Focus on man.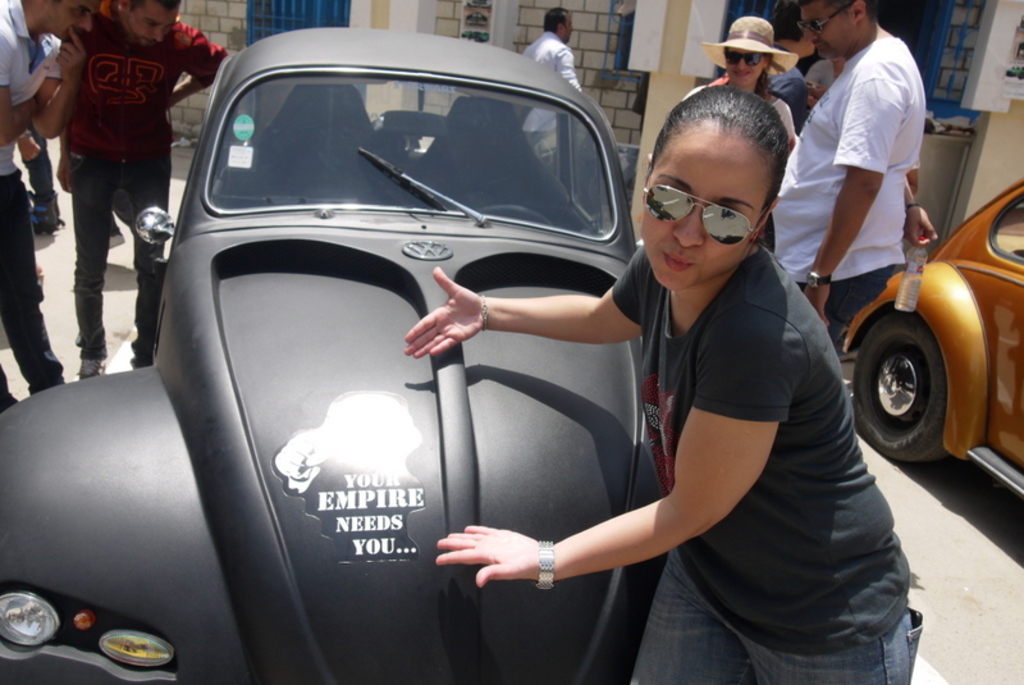
Focused at [54,0,228,380].
